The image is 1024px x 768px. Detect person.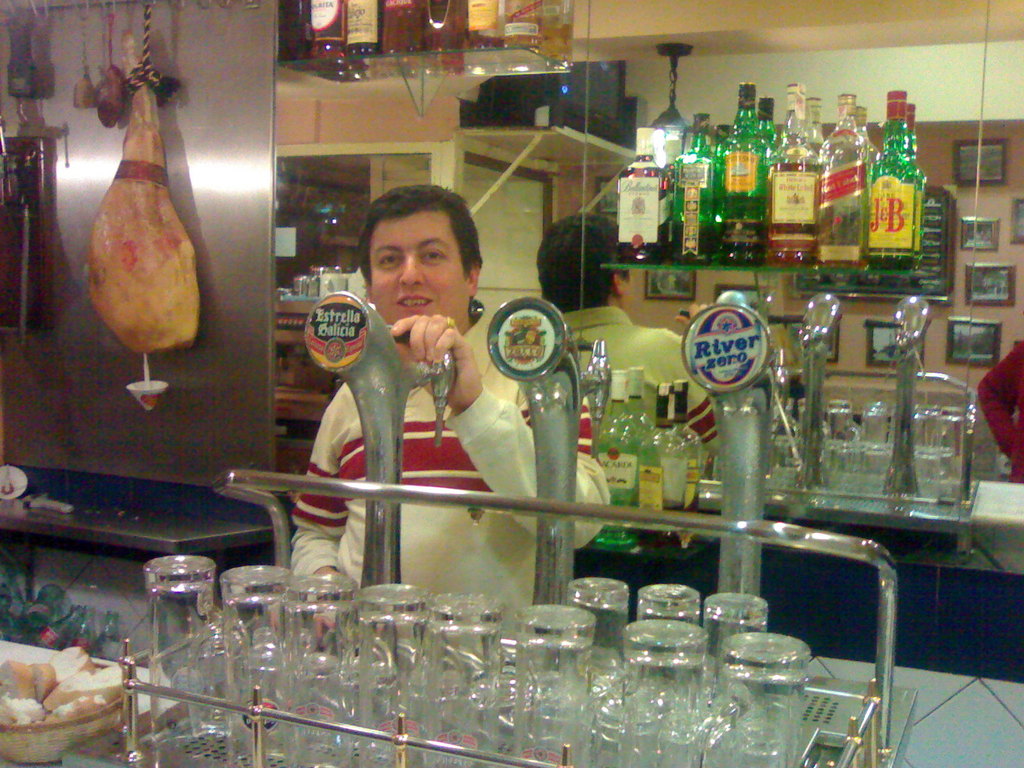
Detection: 344, 218, 590, 648.
